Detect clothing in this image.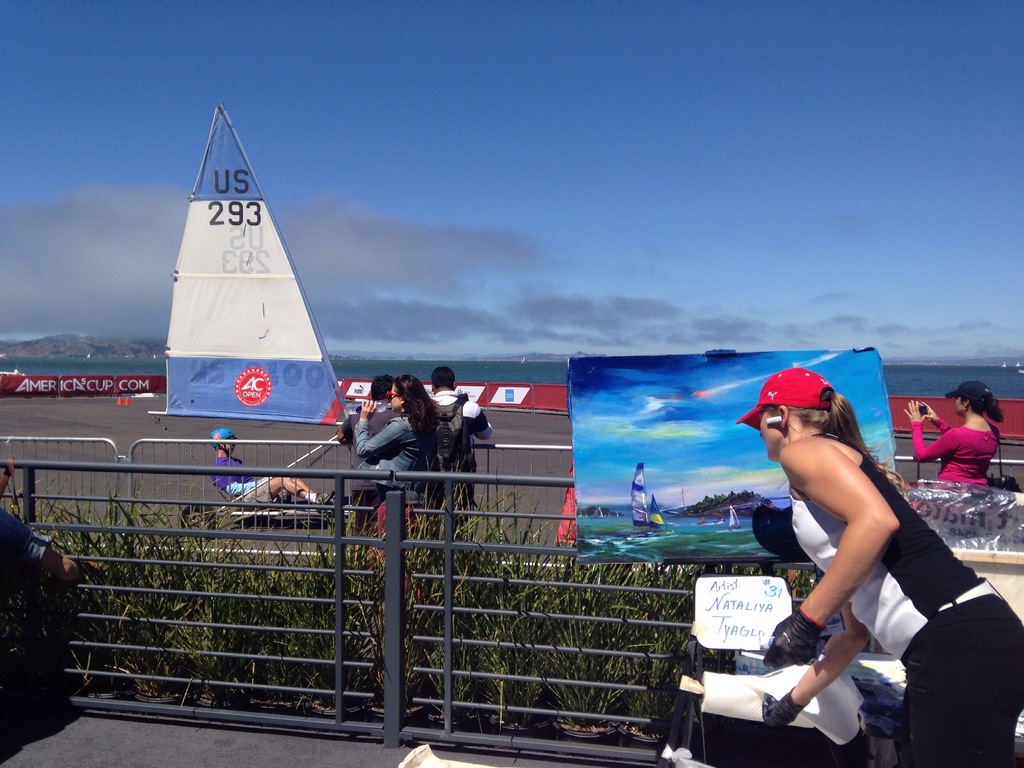
Detection: pyautogui.locateOnScreen(428, 381, 493, 509).
